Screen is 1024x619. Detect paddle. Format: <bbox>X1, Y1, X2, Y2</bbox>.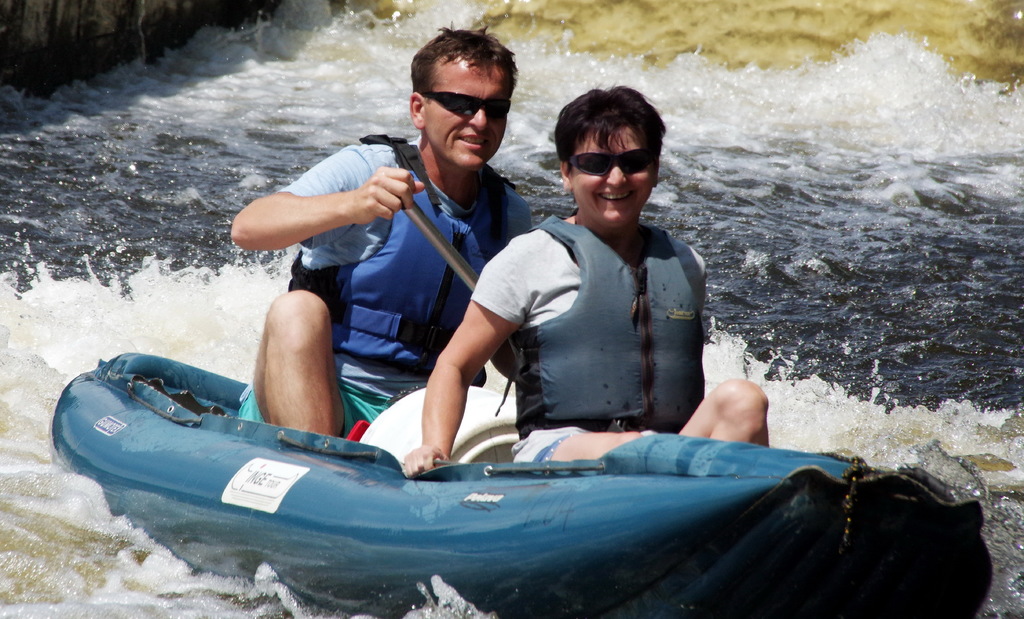
<bbox>405, 203, 476, 286</bbox>.
